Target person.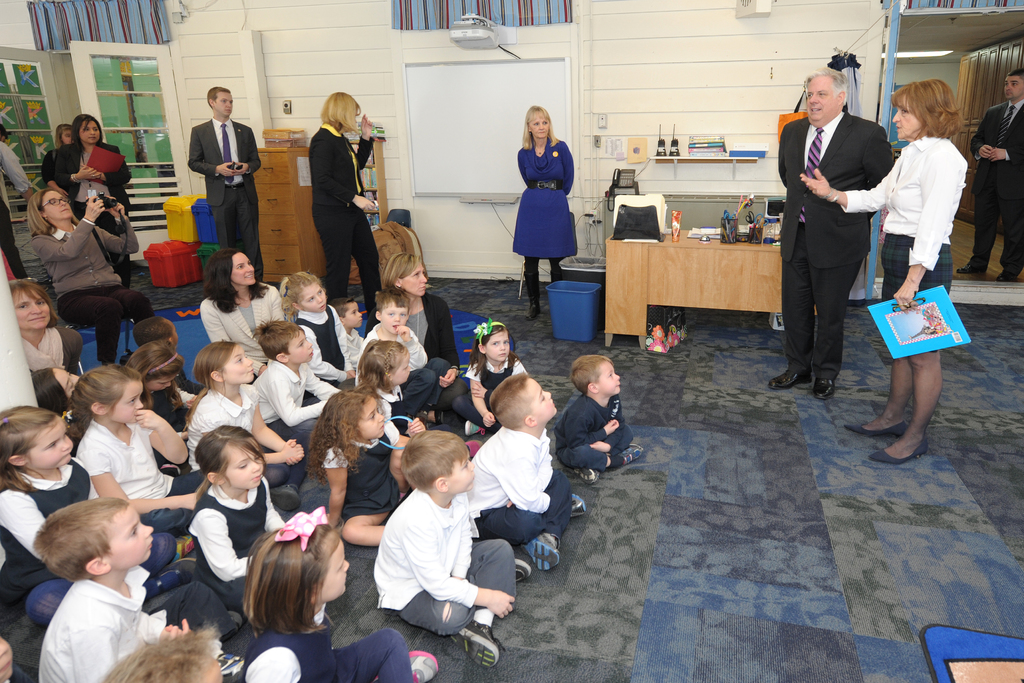
Target region: x1=186 y1=83 x2=264 y2=281.
